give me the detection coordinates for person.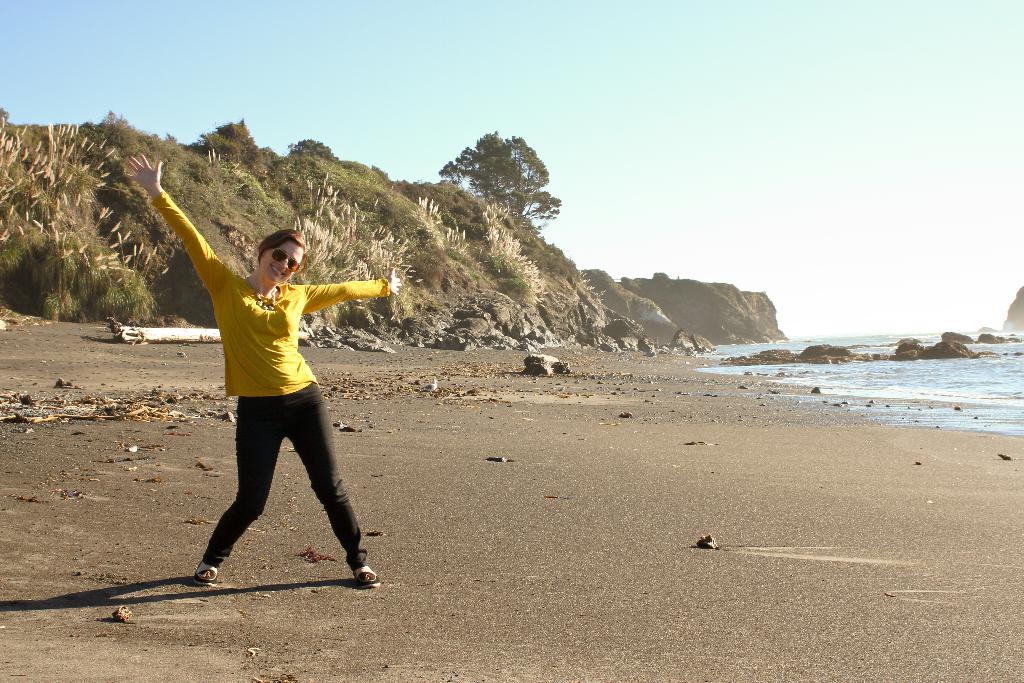
113, 138, 335, 580.
